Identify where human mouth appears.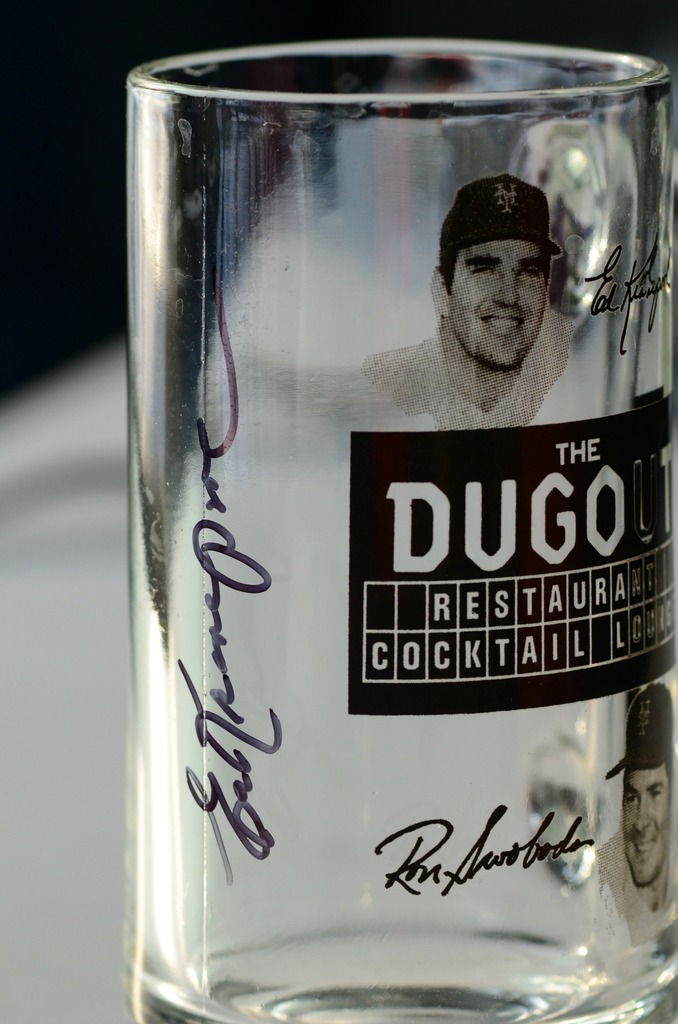
Appears at (480,314,522,342).
